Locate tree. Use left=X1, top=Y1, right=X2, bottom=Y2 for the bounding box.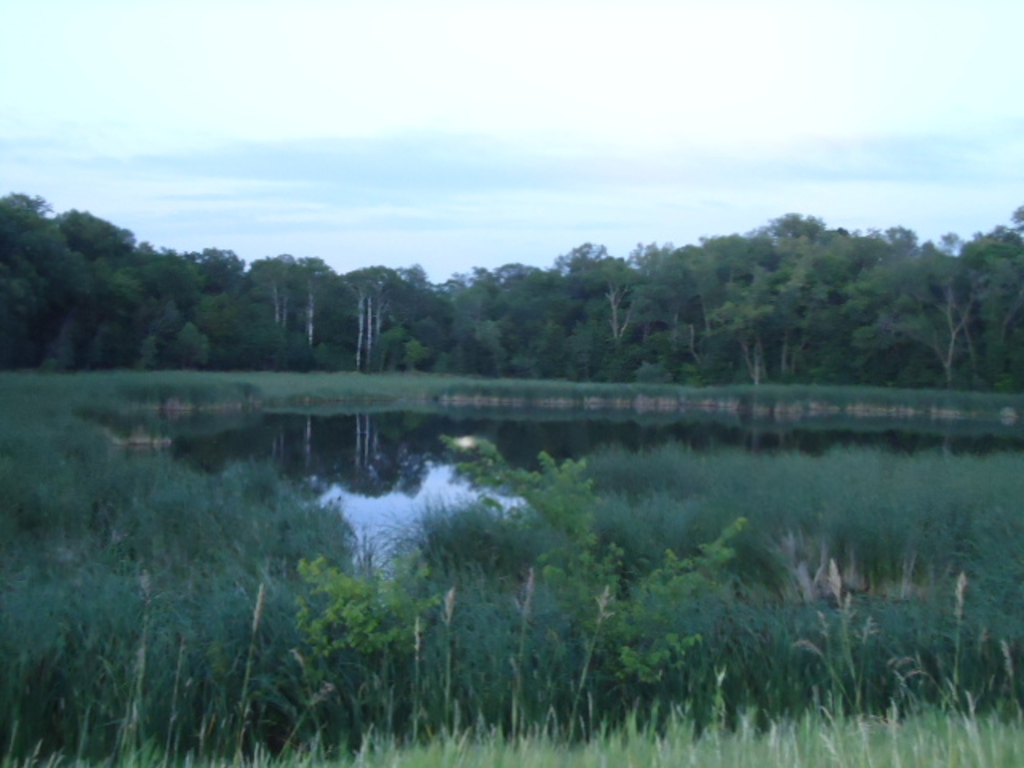
left=918, top=240, right=995, bottom=386.
